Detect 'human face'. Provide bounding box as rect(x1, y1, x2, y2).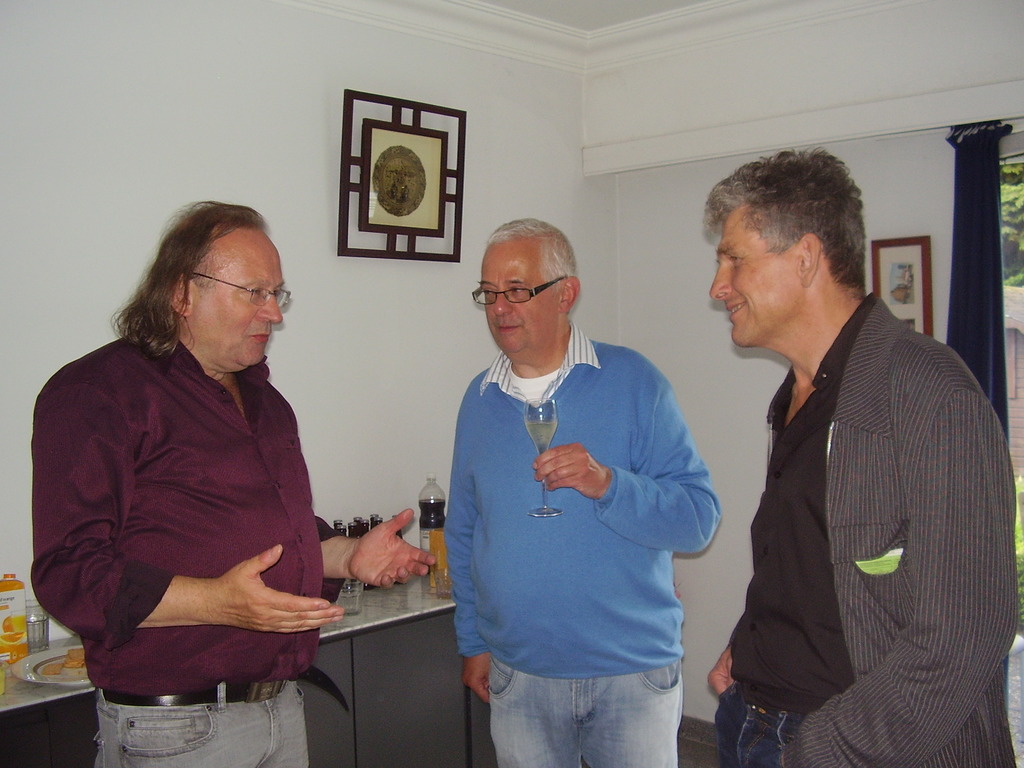
rect(709, 202, 803, 347).
